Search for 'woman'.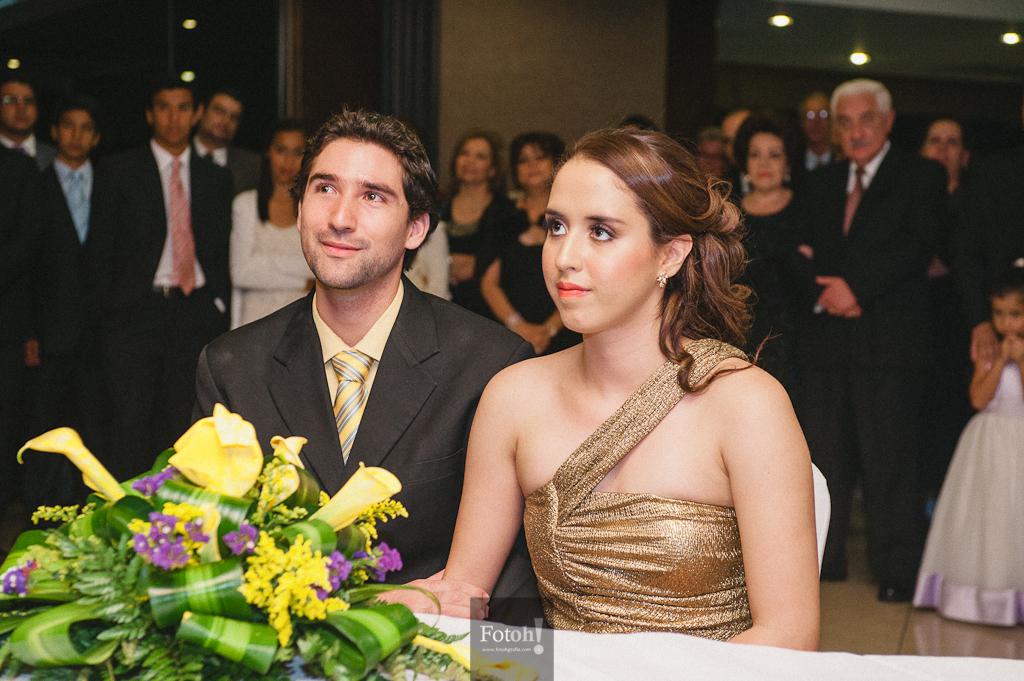
Found at bbox=(359, 135, 811, 670).
